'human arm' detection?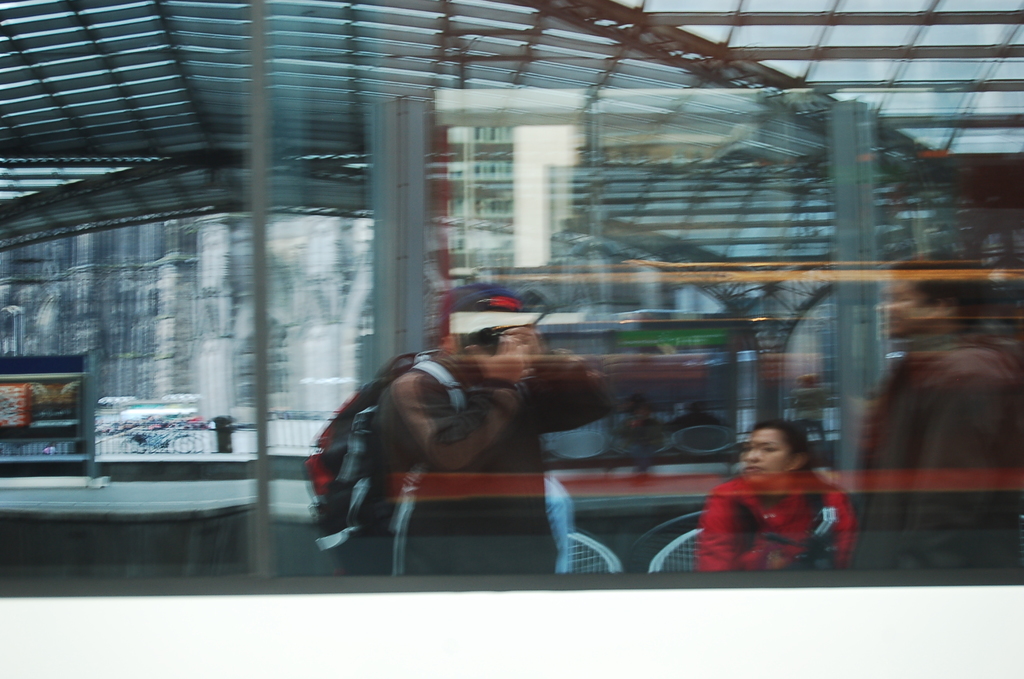
select_region(383, 336, 515, 497)
